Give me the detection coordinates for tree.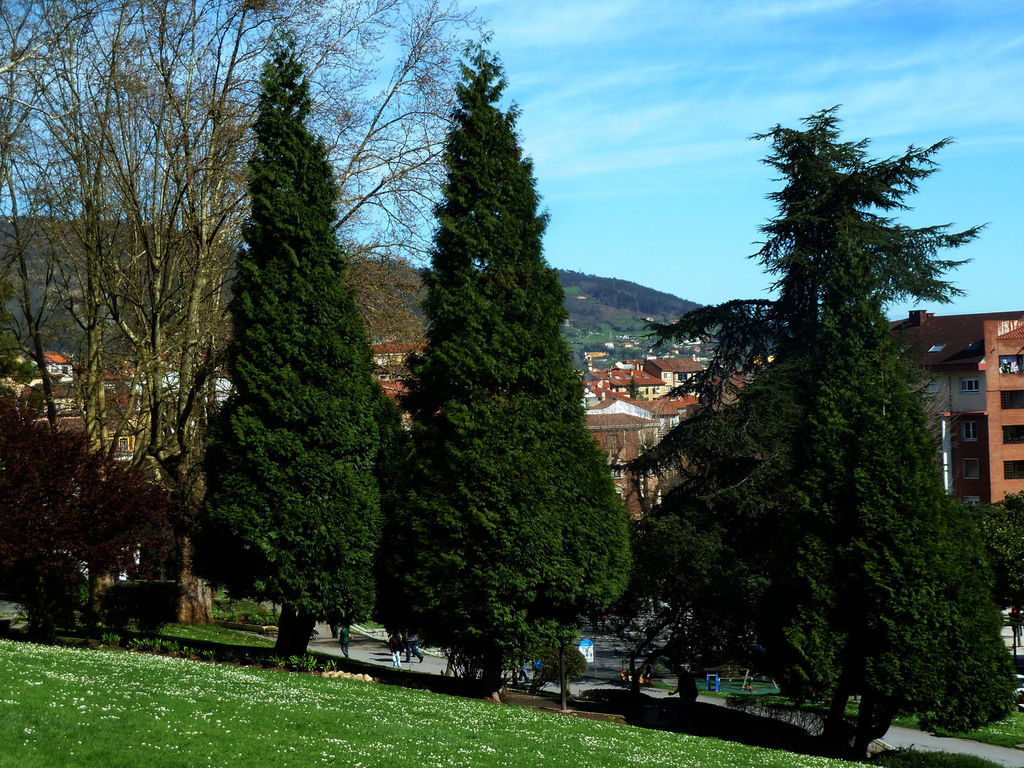
pyautogui.locateOnScreen(24, 0, 493, 643).
